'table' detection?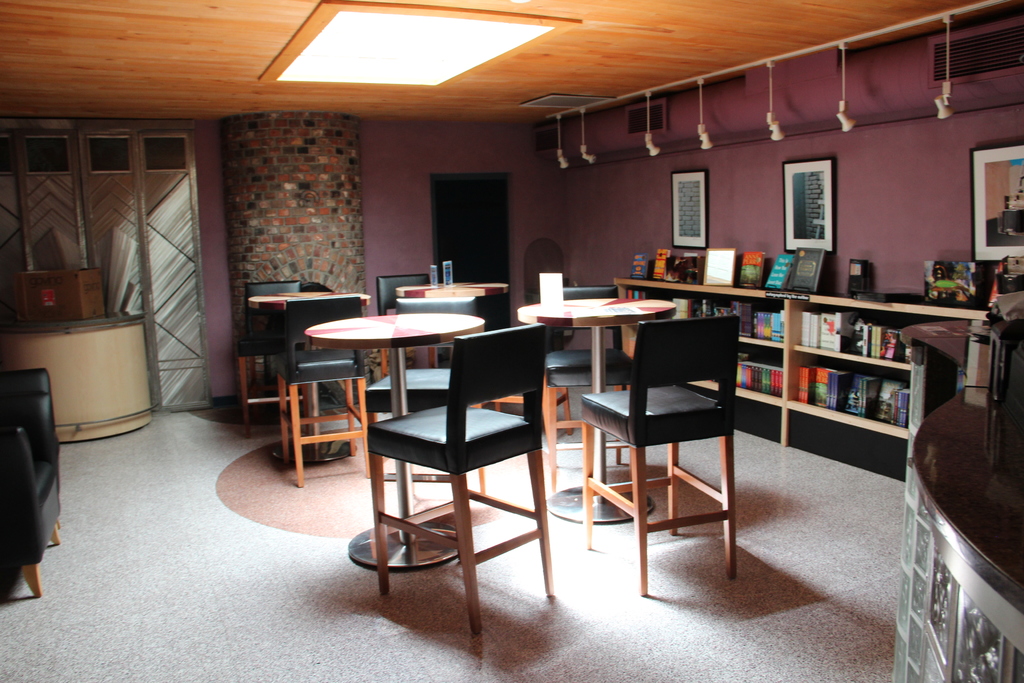
select_region(305, 312, 482, 568)
